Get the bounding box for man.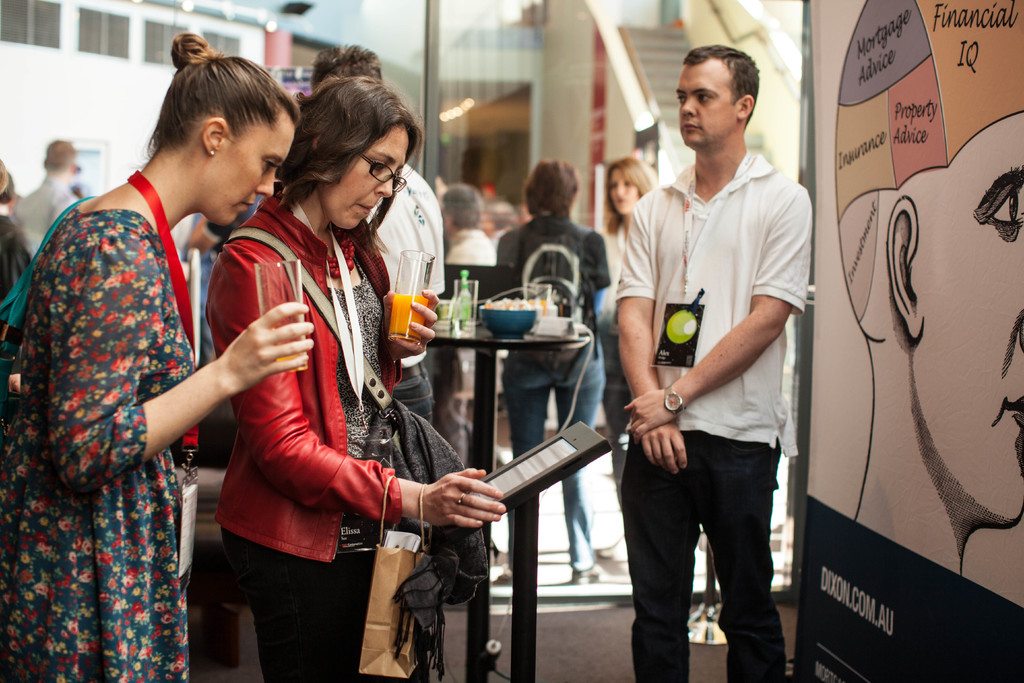
(310,43,444,420).
